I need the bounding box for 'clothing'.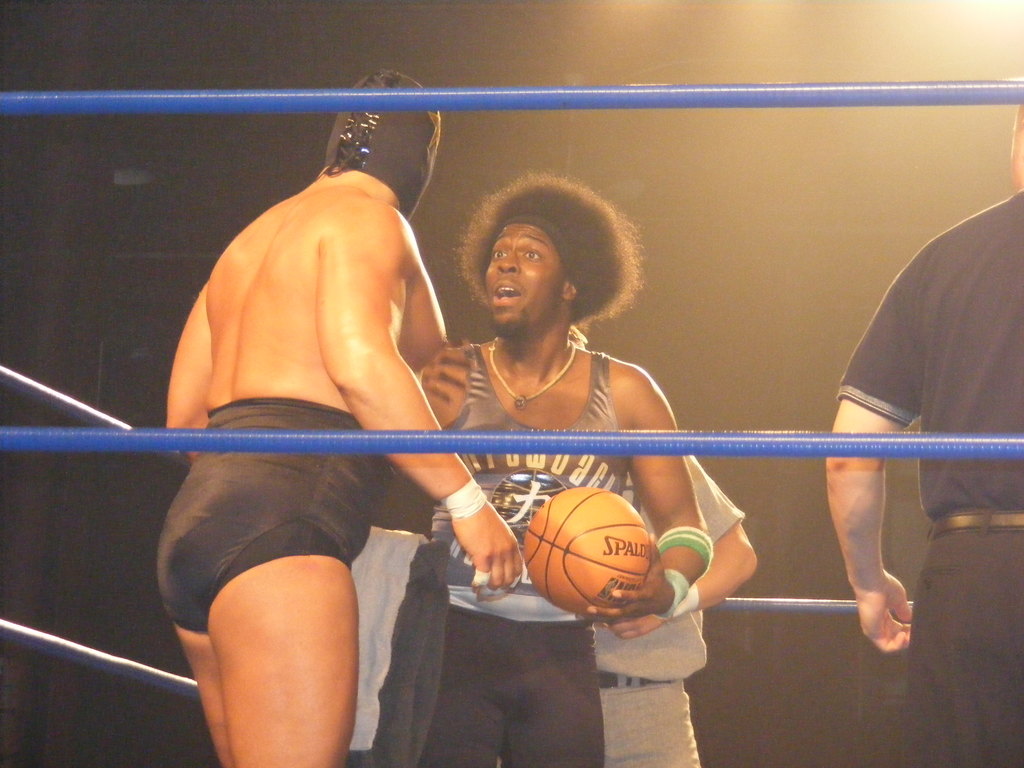
Here it is: Rect(589, 449, 746, 767).
